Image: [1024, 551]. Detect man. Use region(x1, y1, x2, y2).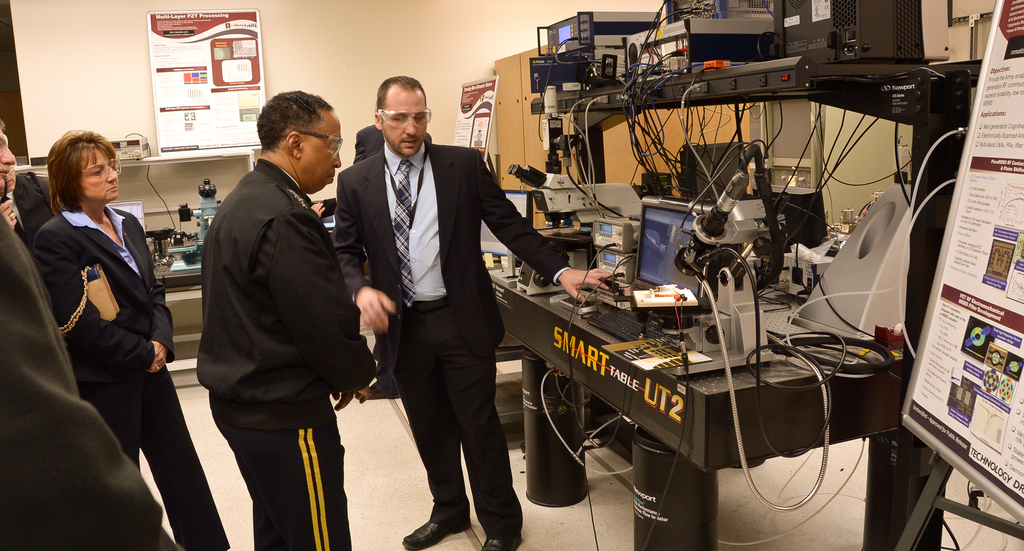
region(332, 69, 614, 550).
